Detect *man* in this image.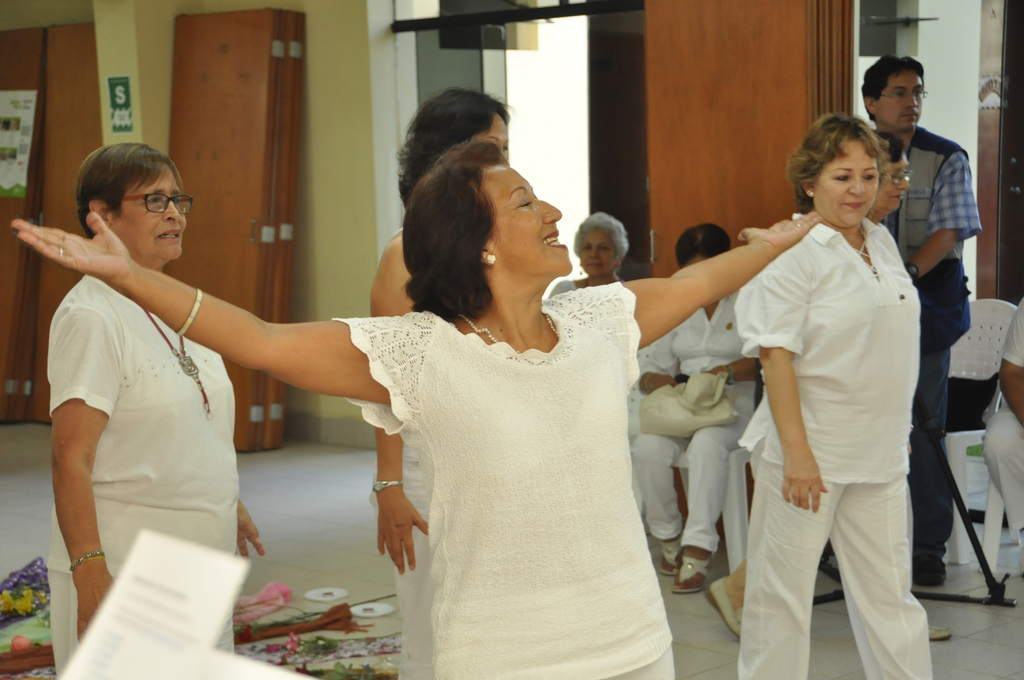
Detection: left=858, top=48, right=982, bottom=585.
